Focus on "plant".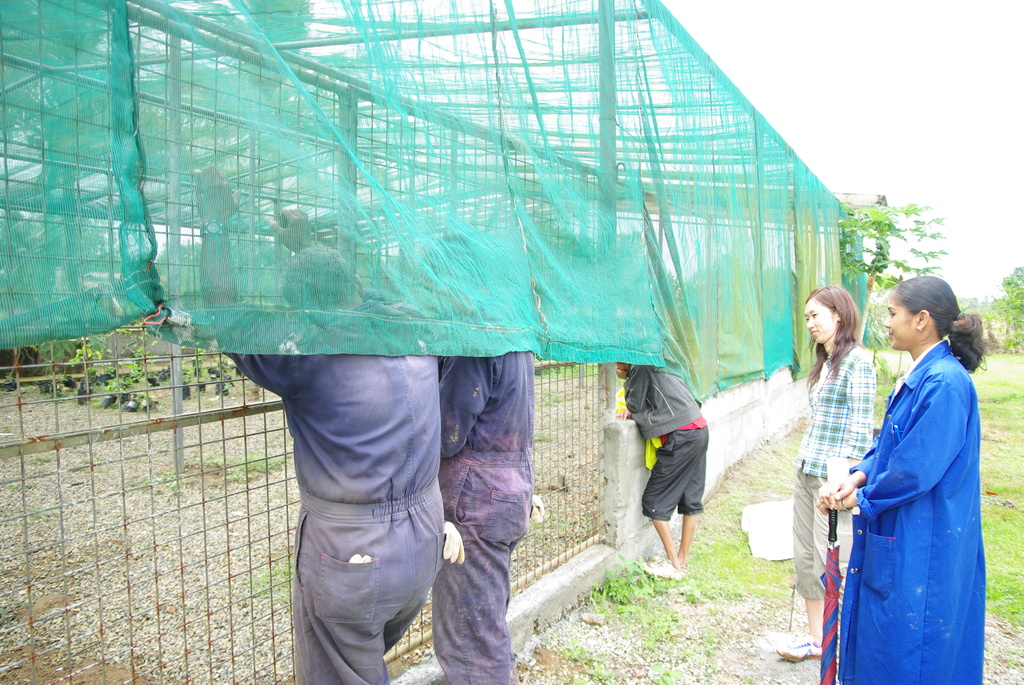
Focused at x1=25 y1=504 x2=43 y2=521.
